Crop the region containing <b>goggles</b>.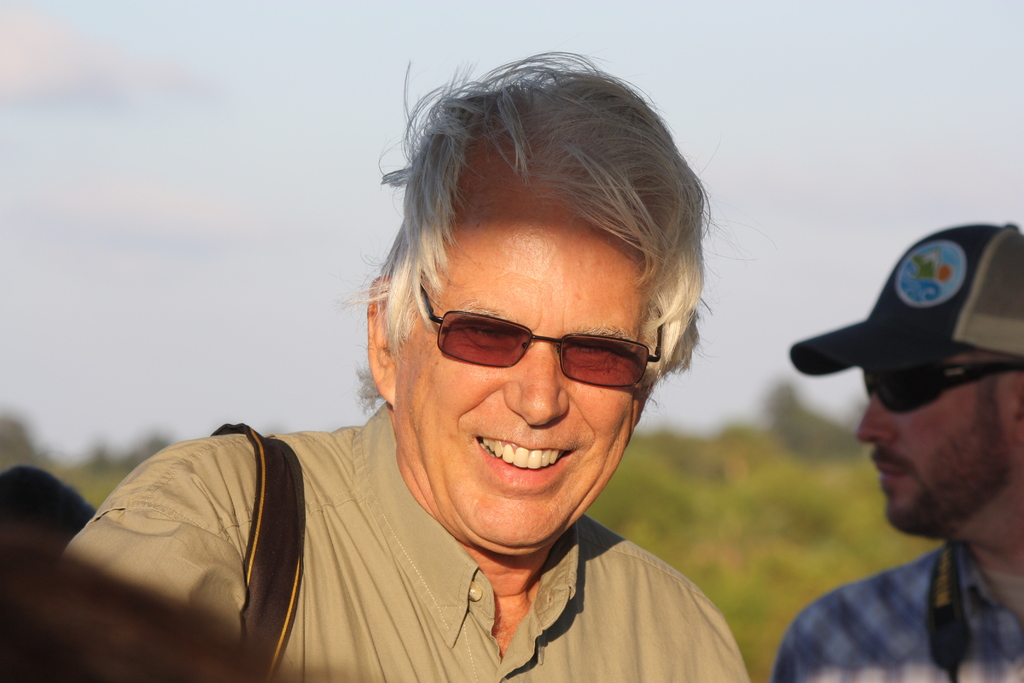
Crop region: 418/287/664/389.
